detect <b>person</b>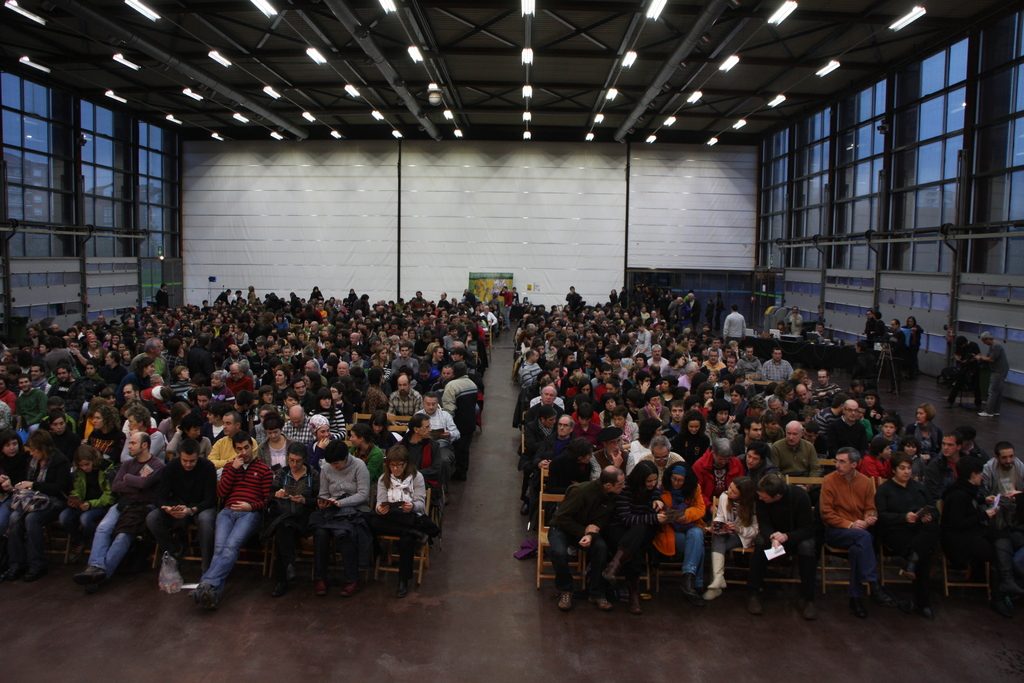
x1=50, y1=364, x2=79, y2=407
